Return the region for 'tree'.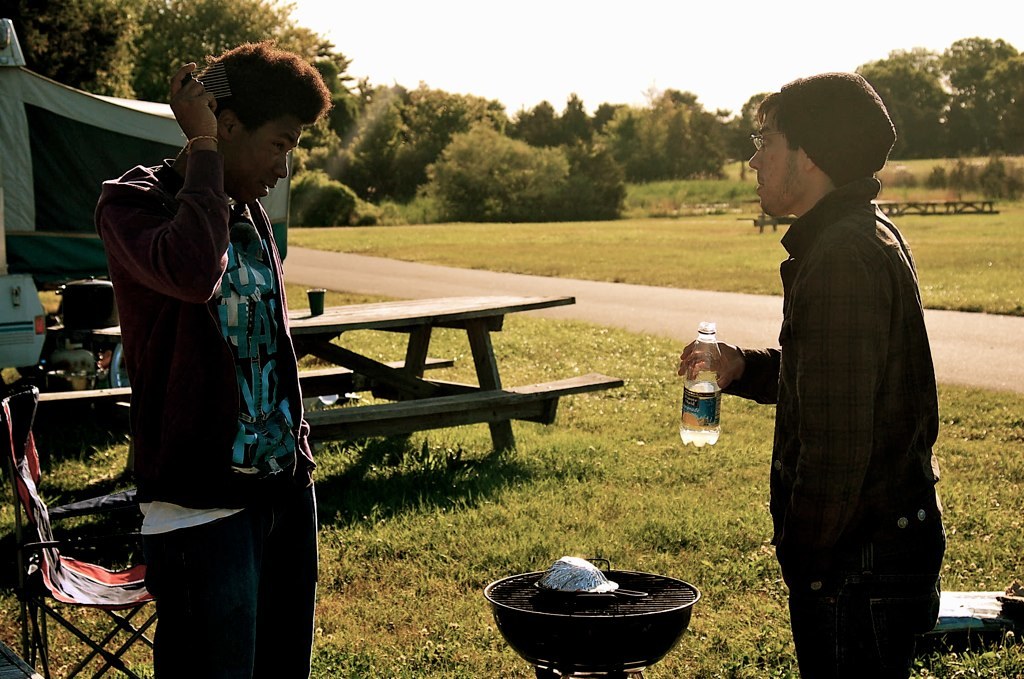
{"left": 933, "top": 36, "right": 1023, "bottom": 144}.
